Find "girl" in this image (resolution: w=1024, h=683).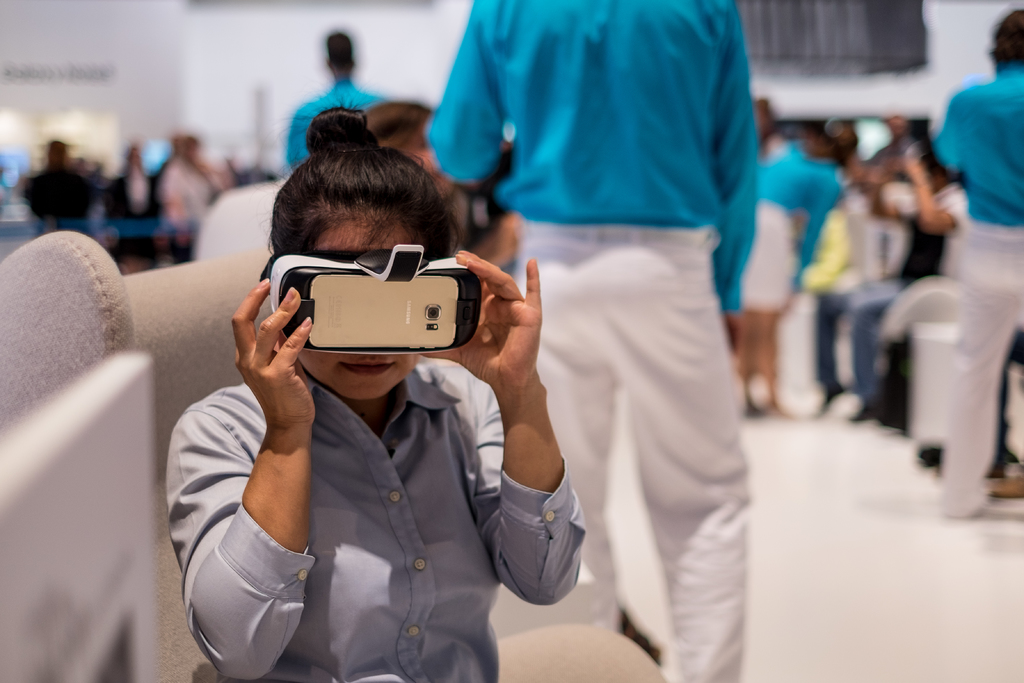
{"left": 168, "top": 101, "right": 598, "bottom": 682}.
